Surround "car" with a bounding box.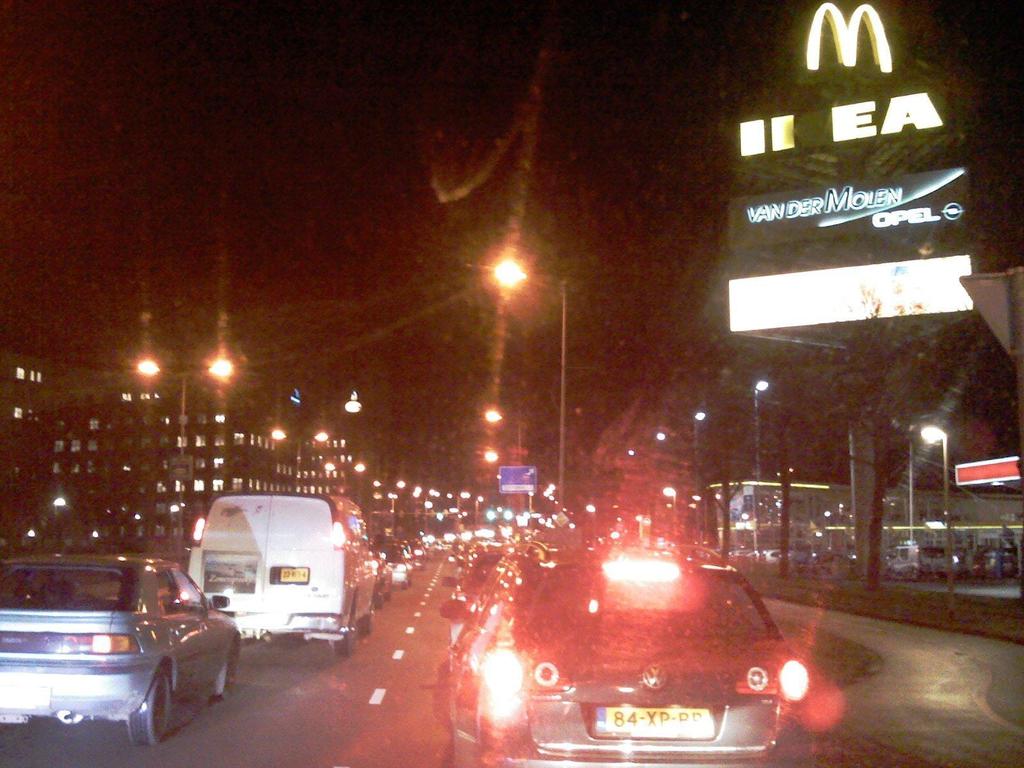
bbox=[744, 547, 808, 564].
